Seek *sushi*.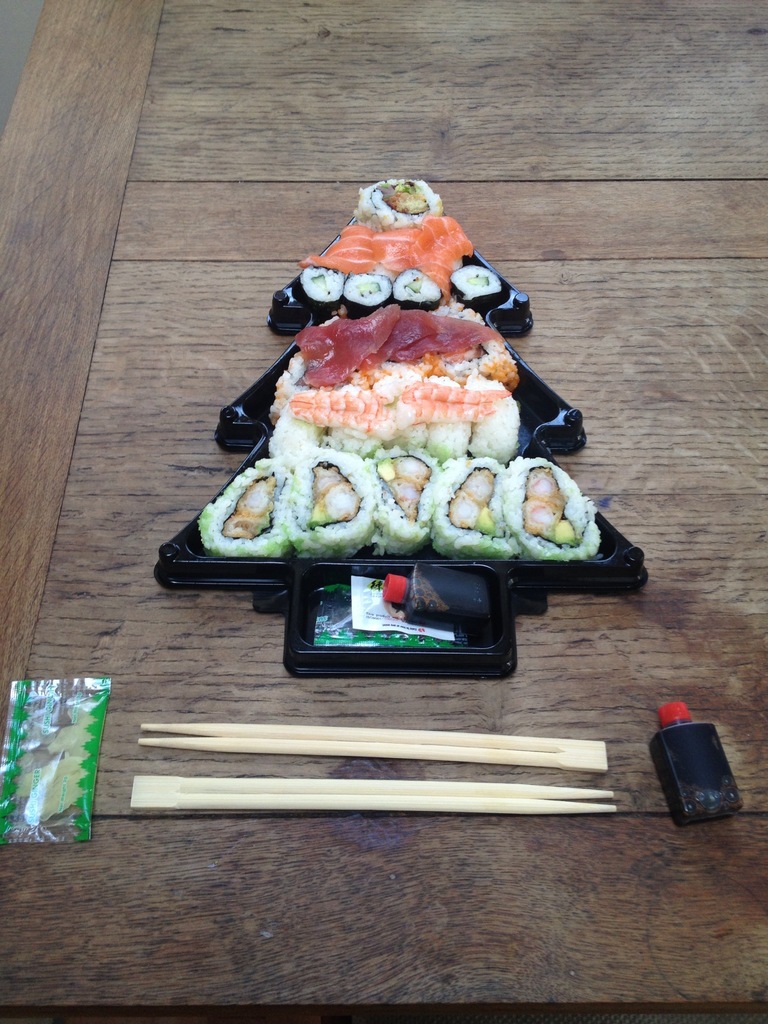
<bbox>199, 454, 308, 569</bbox>.
